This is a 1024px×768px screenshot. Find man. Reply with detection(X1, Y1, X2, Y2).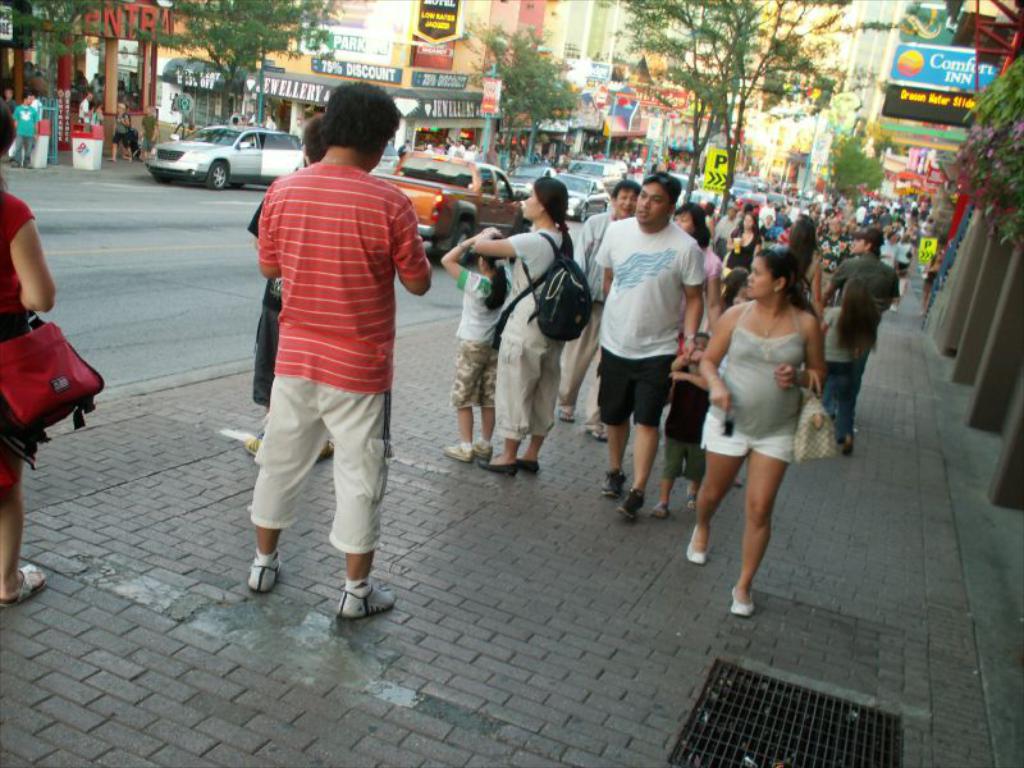
detection(247, 77, 438, 628).
